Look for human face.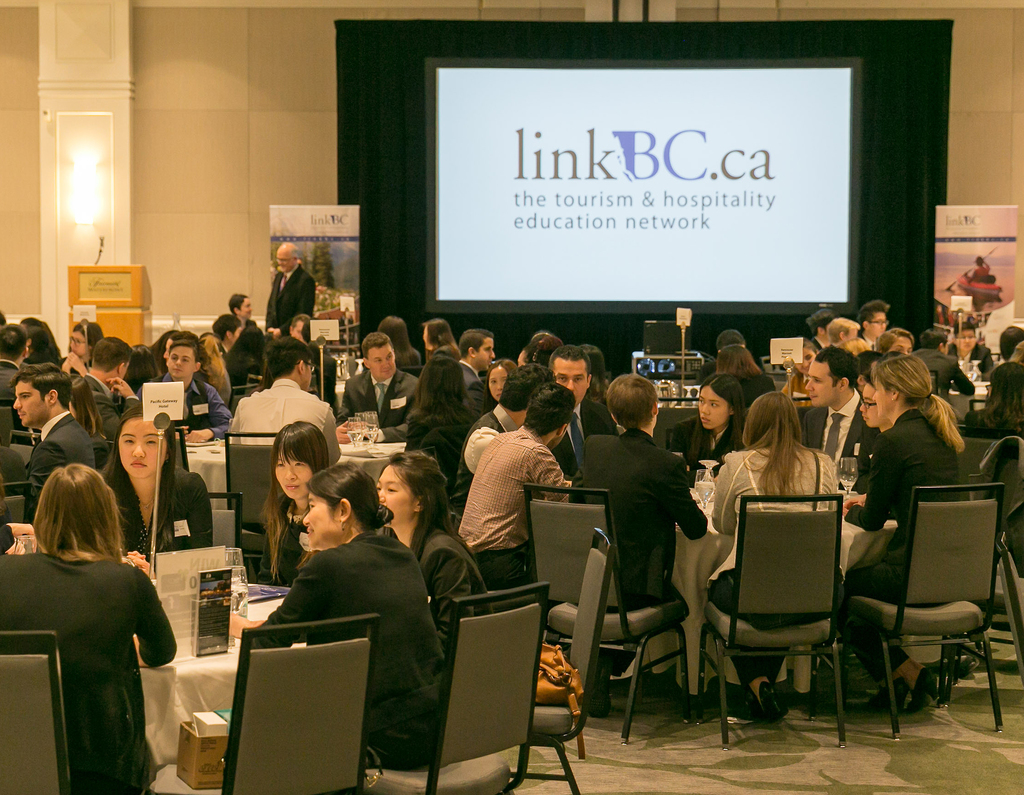
Found: bbox(168, 349, 193, 376).
